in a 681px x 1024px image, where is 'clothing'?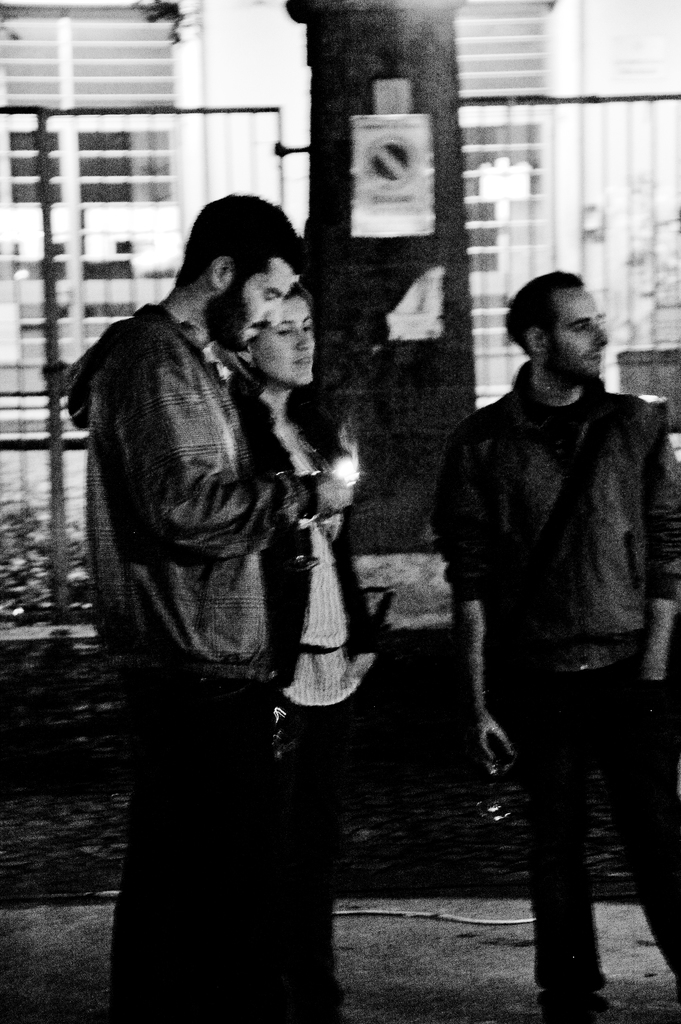
crop(230, 377, 379, 947).
